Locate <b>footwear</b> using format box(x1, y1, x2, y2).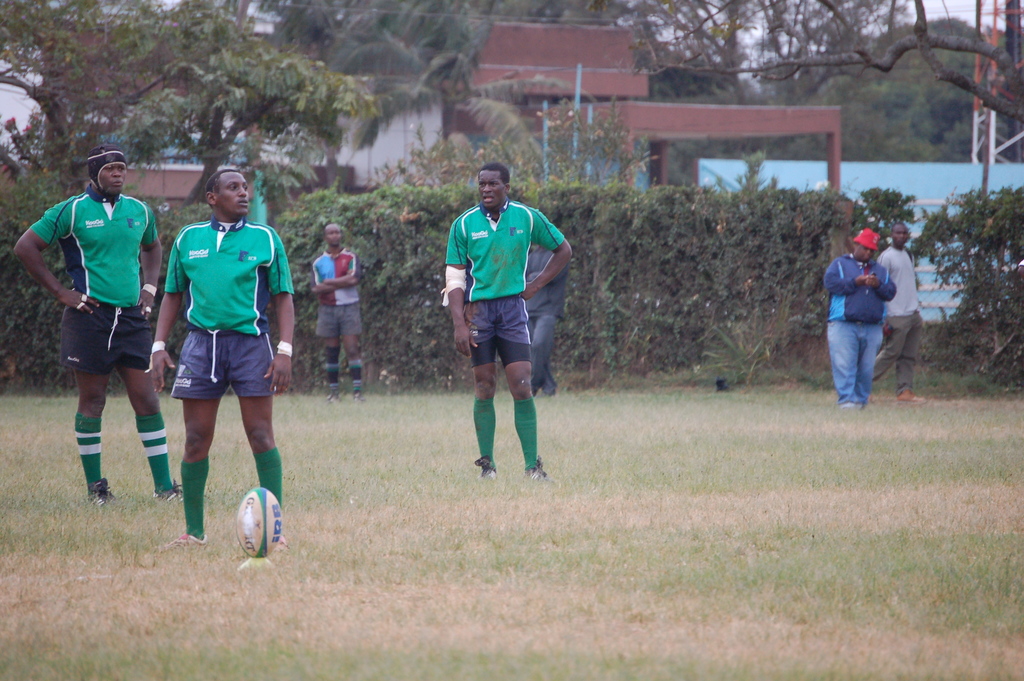
box(328, 384, 340, 402).
